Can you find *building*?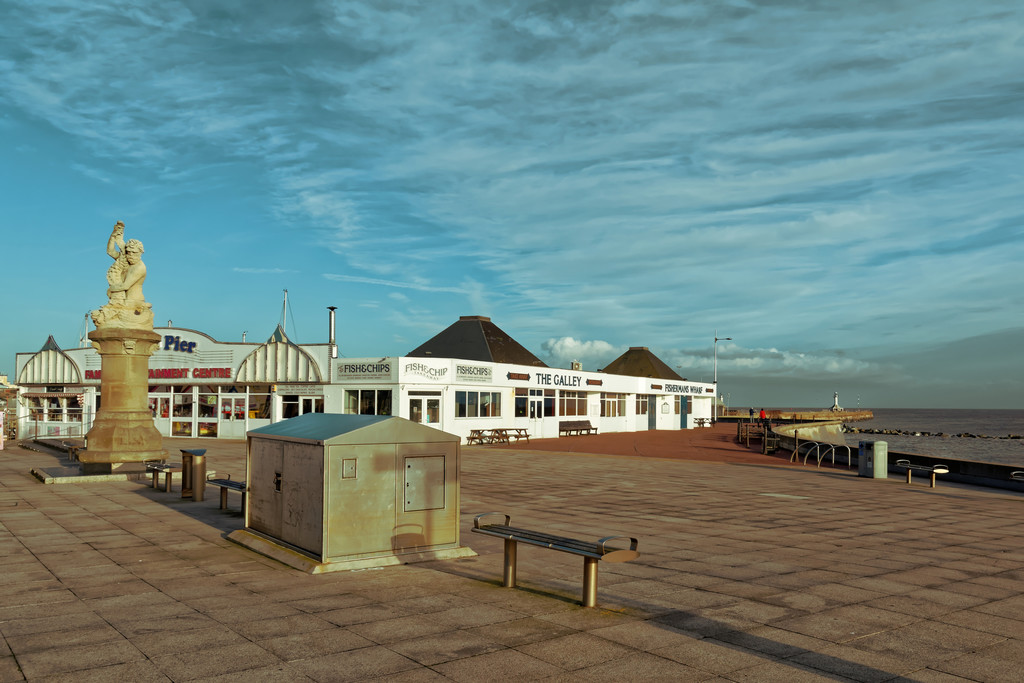
Yes, bounding box: detection(328, 310, 717, 445).
